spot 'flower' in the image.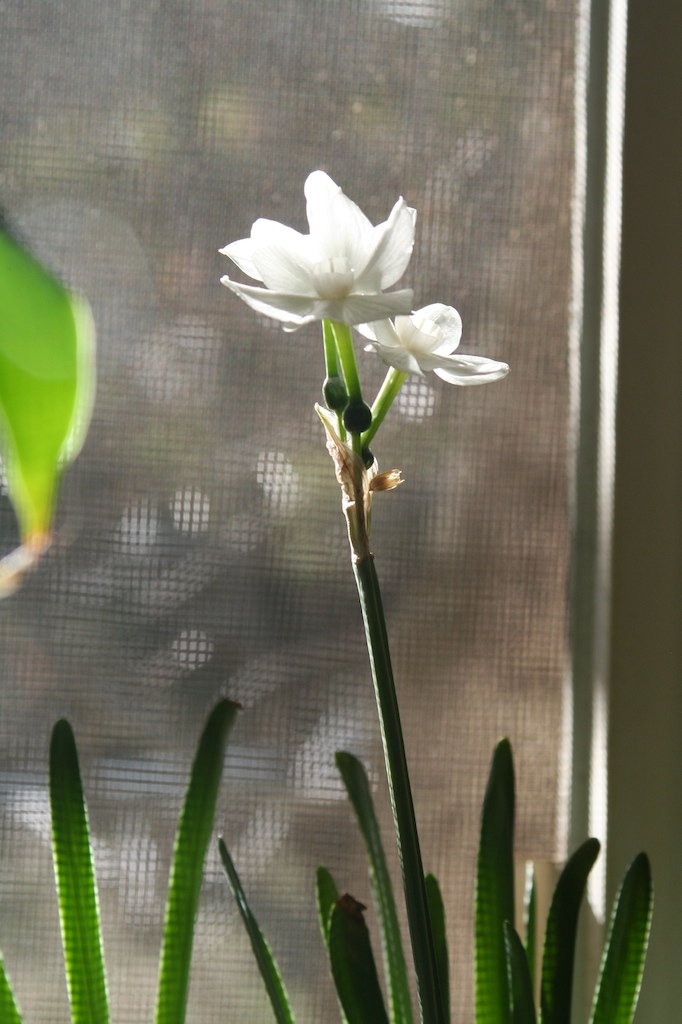
'flower' found at {"left": 220, "top": 168, "right": 421, "bottom": 351}.
